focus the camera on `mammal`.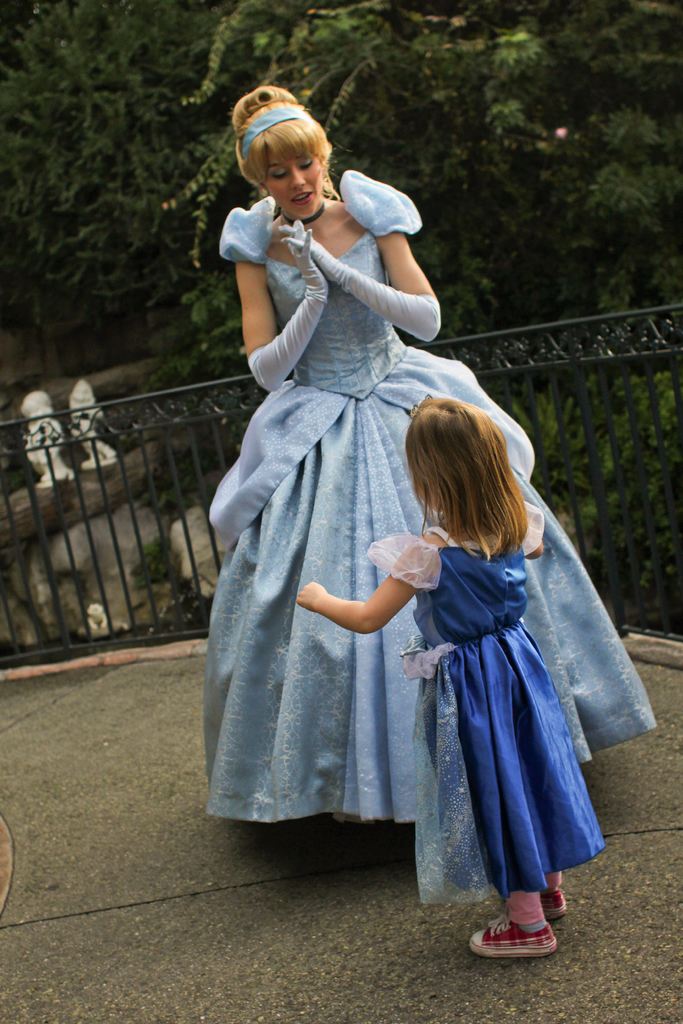
Focus region: x1=297, y1=392, x2=616, y2=959.
